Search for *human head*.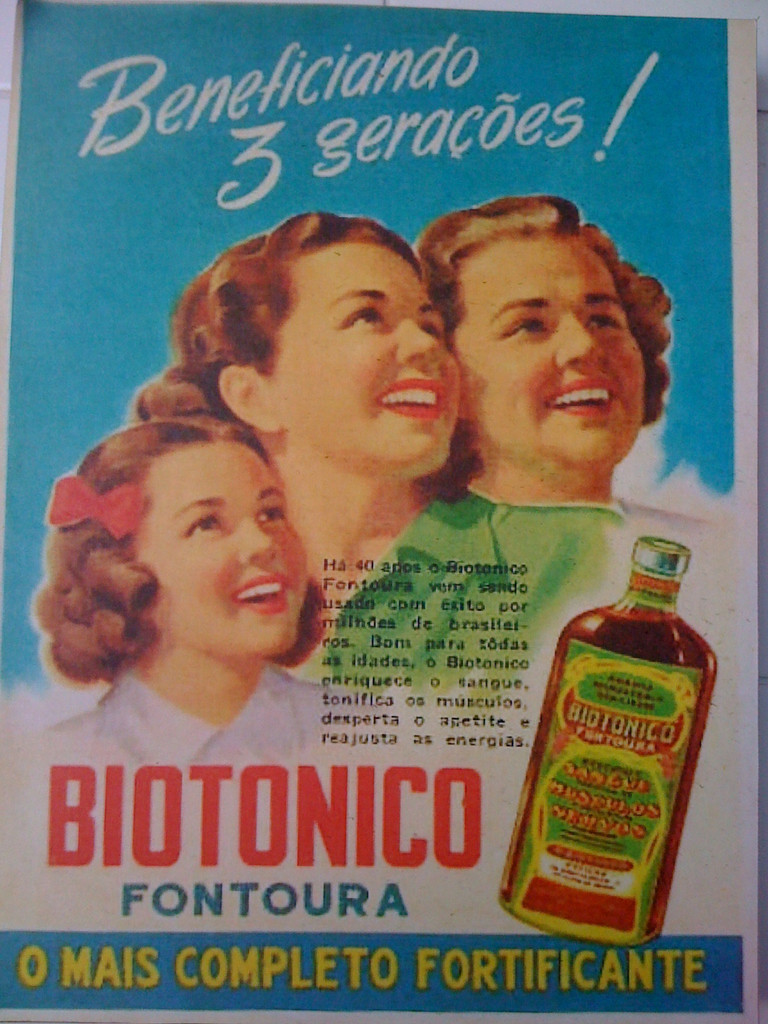
Found at [left=38, top=417, right=333, bottom=669].
